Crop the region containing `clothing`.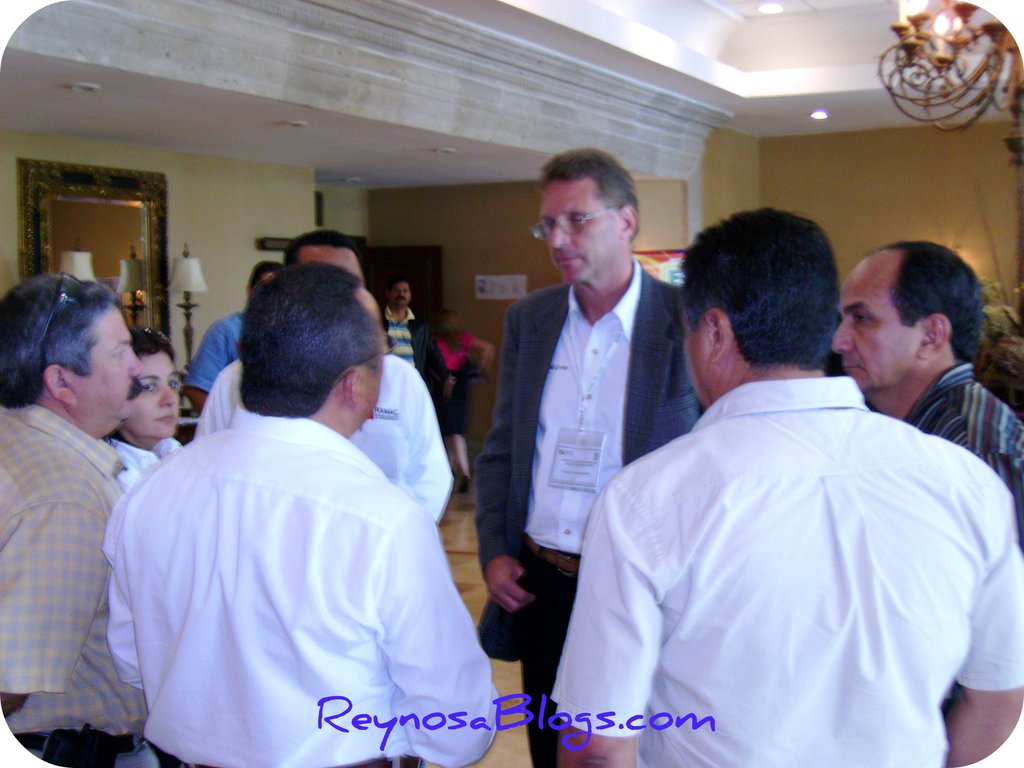
Crop region: crop(567, 305, 1001, 766).
